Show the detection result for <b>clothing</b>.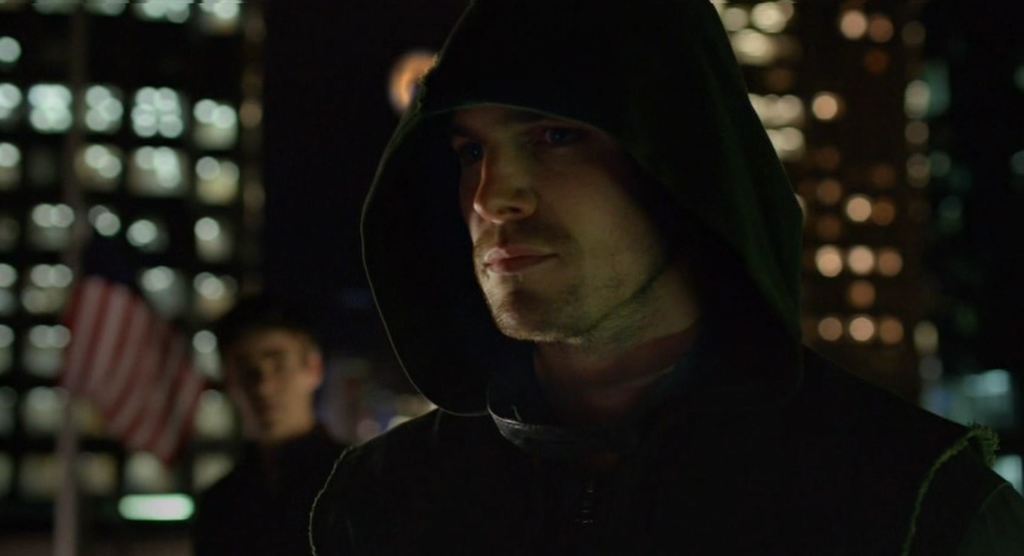
BBox(181, 417, 348, 554).
